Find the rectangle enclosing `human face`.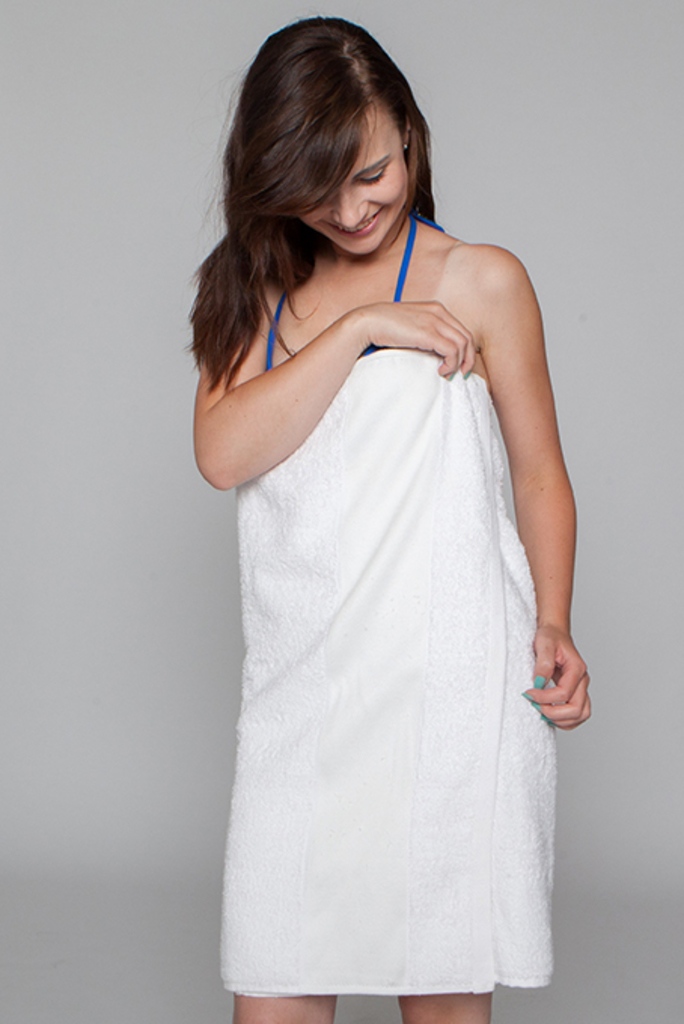
box=[303, 104, 408, 256].
